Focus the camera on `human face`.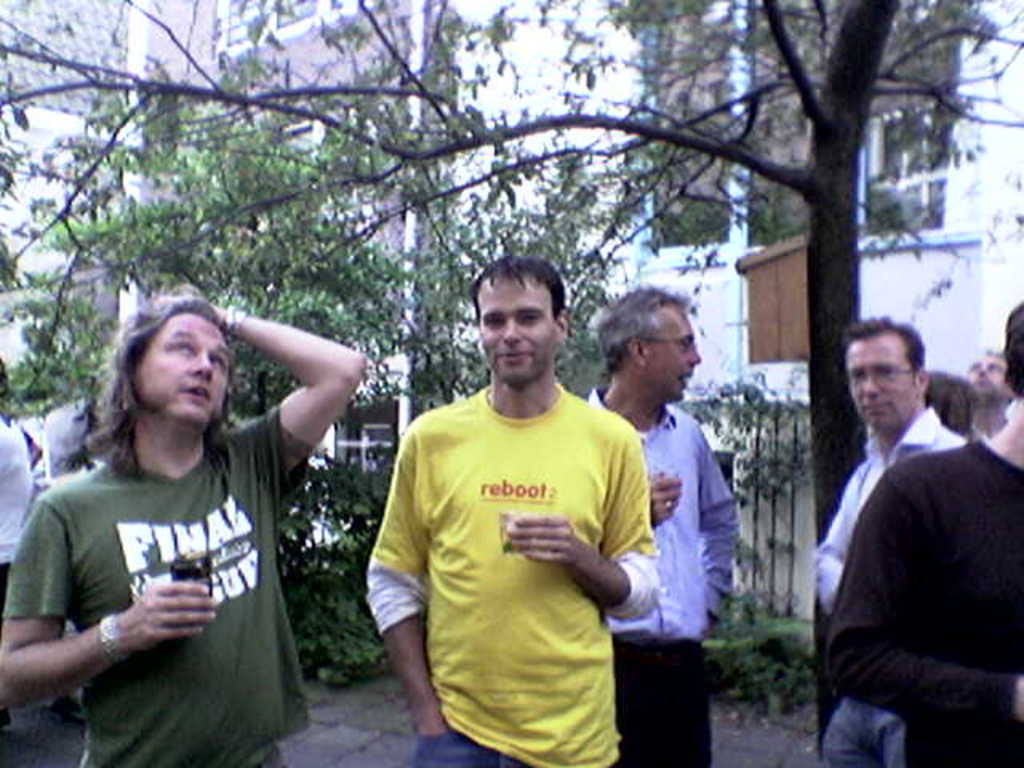
Focus region: select_region(136, 314, 232, 432).
